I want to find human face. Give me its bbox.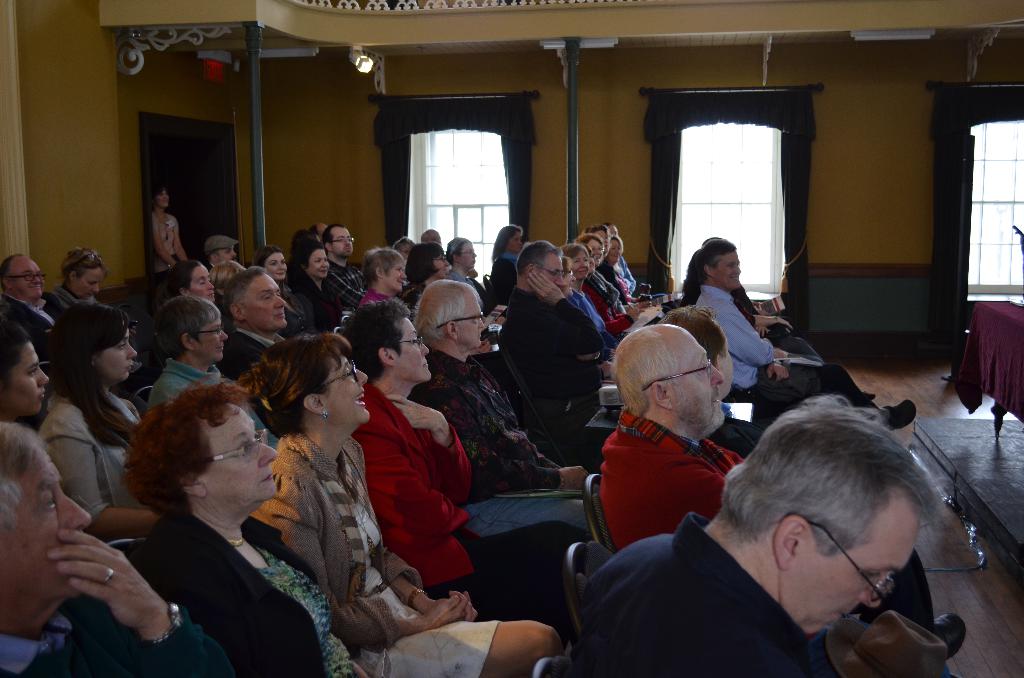
bbox=(73, 261, 100, 295).
